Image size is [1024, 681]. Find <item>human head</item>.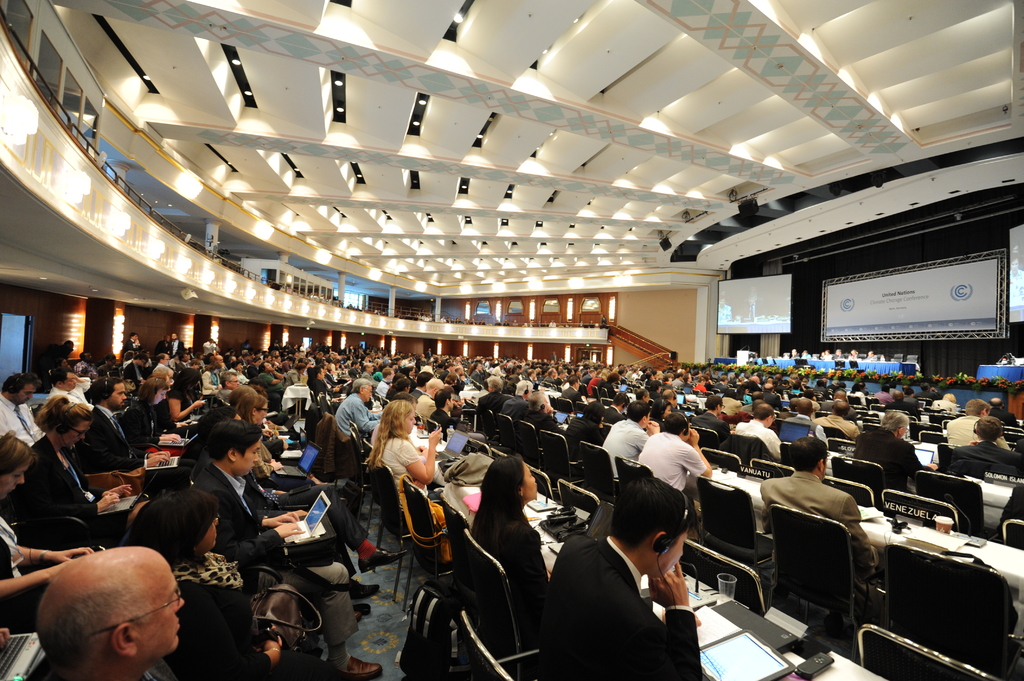
x1=420, y1=378, x2=444, y2=399.
